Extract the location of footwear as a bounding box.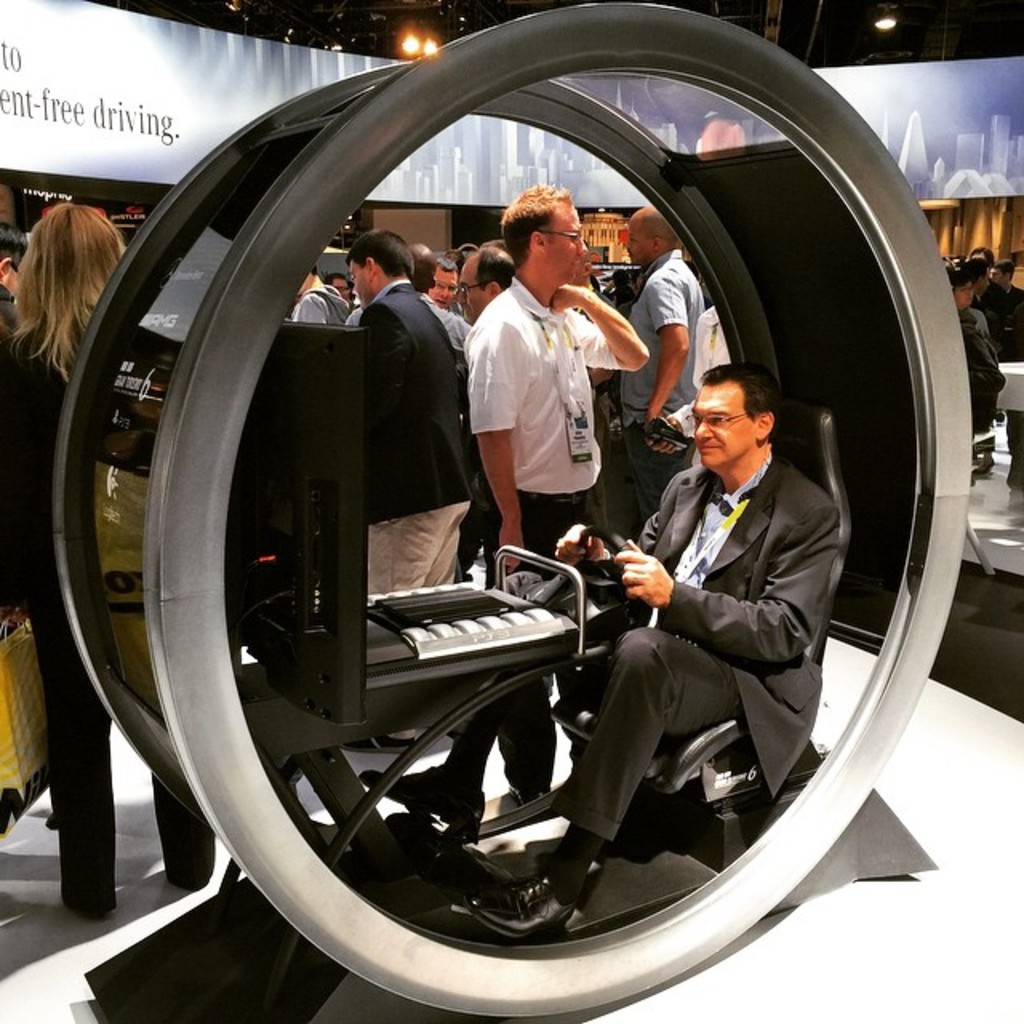
502,781,544,806.
